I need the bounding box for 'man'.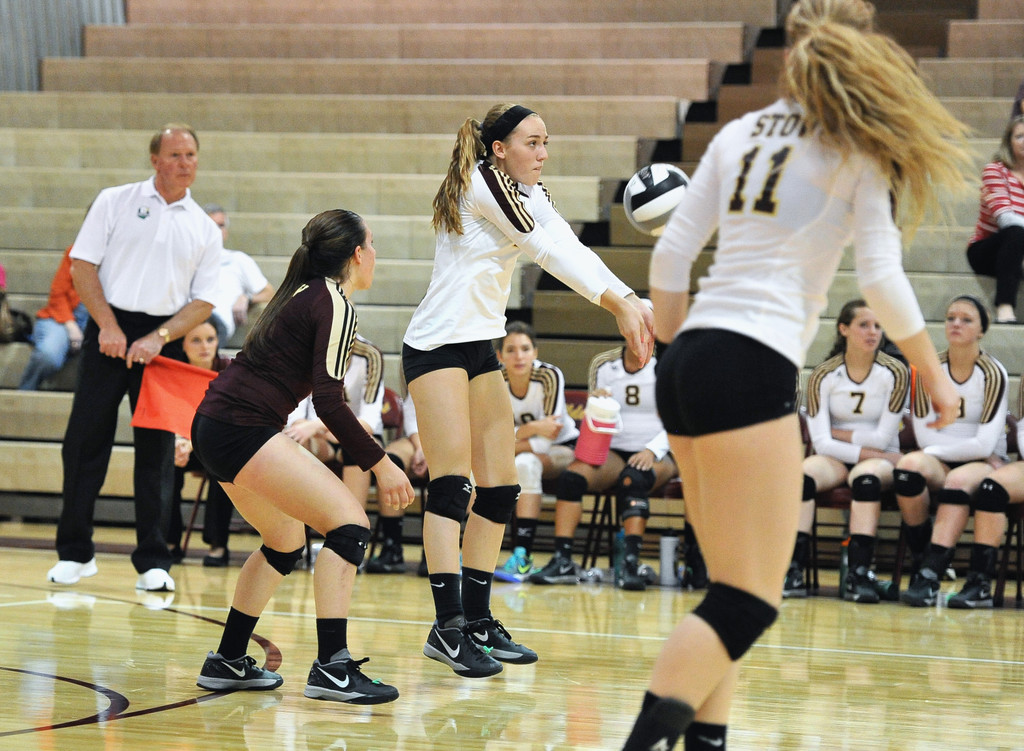
Here it is: {"left": 37, "top": 125, "right": 259, "bottom": 594}.
